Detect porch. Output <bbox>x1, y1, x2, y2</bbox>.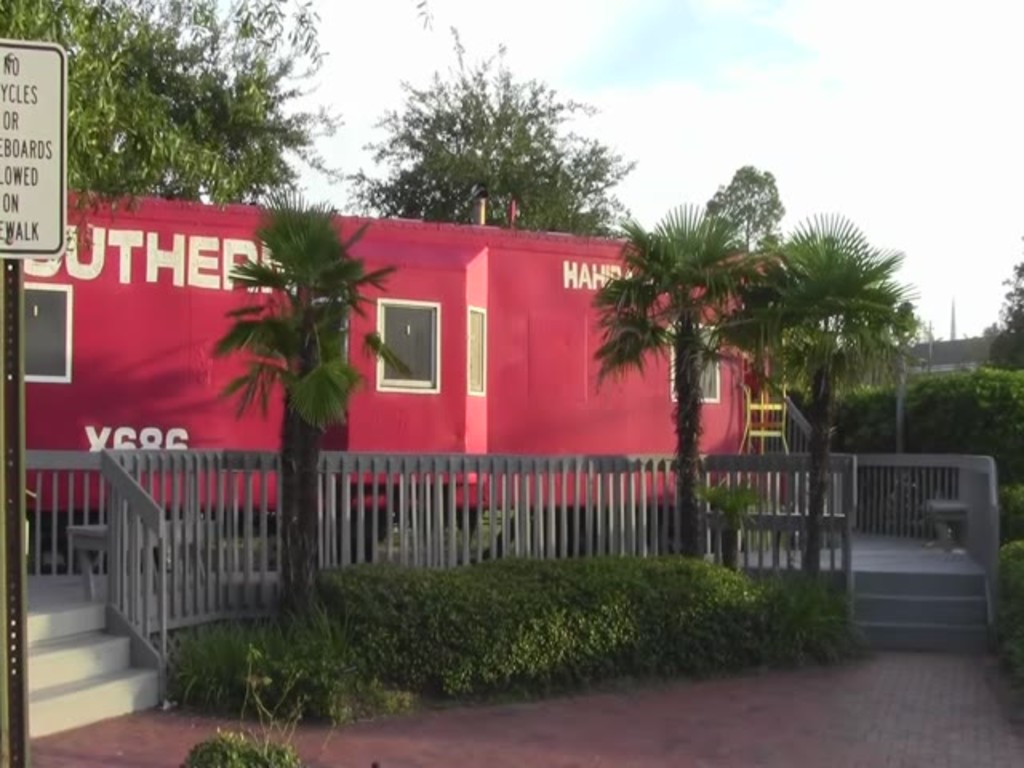
<bbox>19, 368, 1002, 731</bbox>.
